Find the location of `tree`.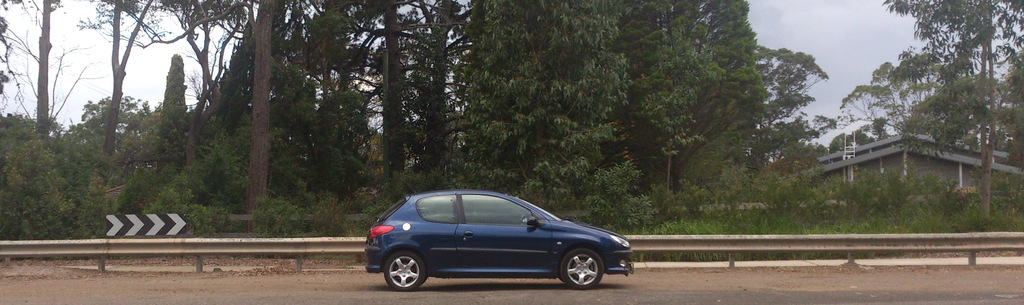
Location: region(305, 0, 480, 177).
